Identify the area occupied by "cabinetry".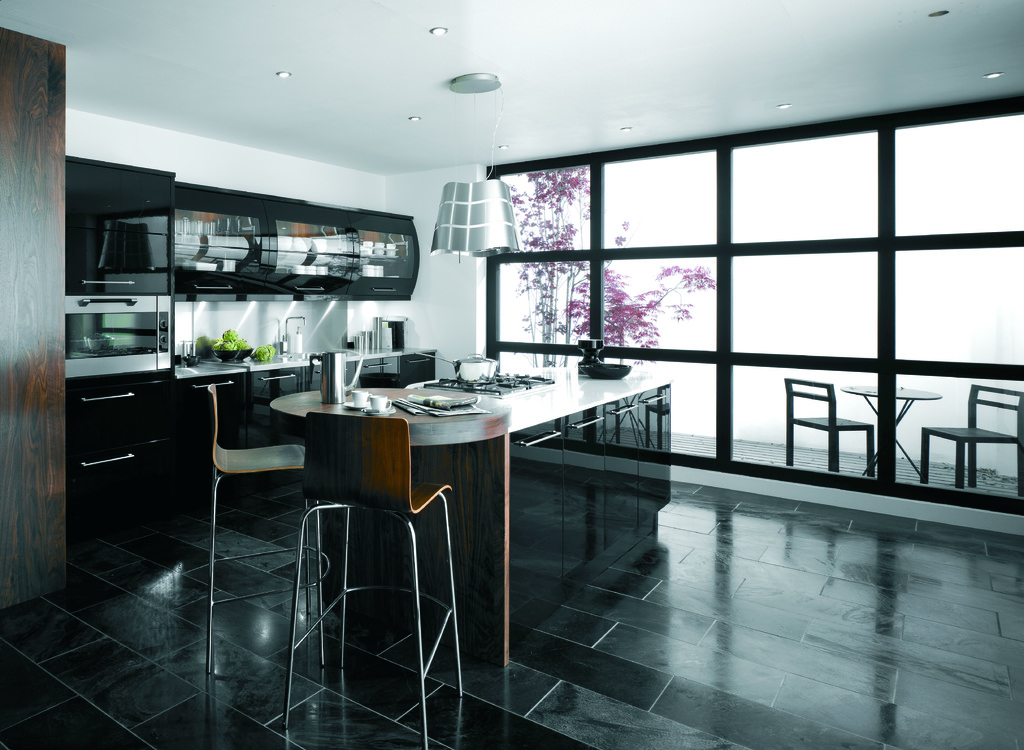
Area: (276, 215, 354, 297).
